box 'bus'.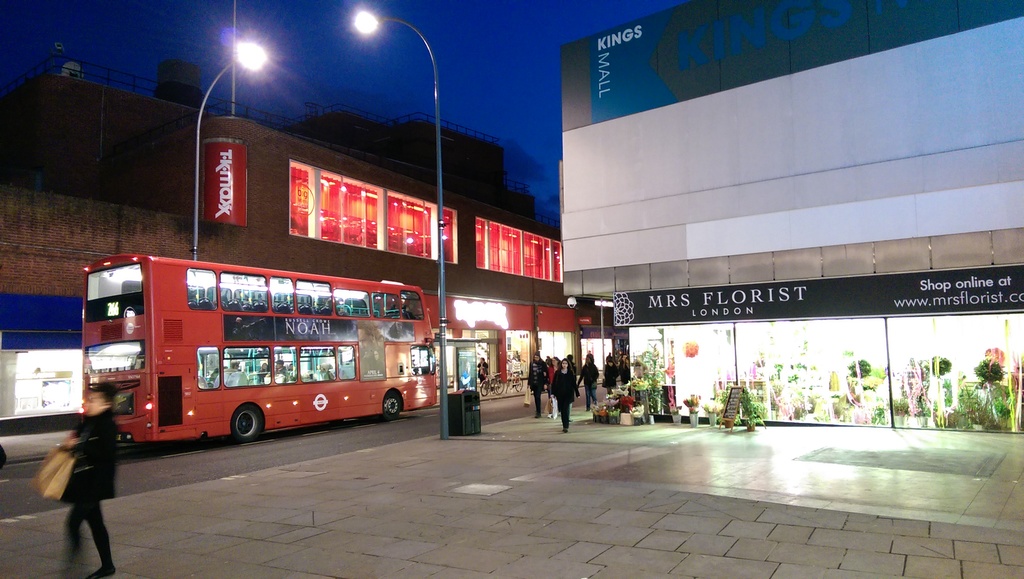
(x1=78, y1=254, x2=440, y2=448).
